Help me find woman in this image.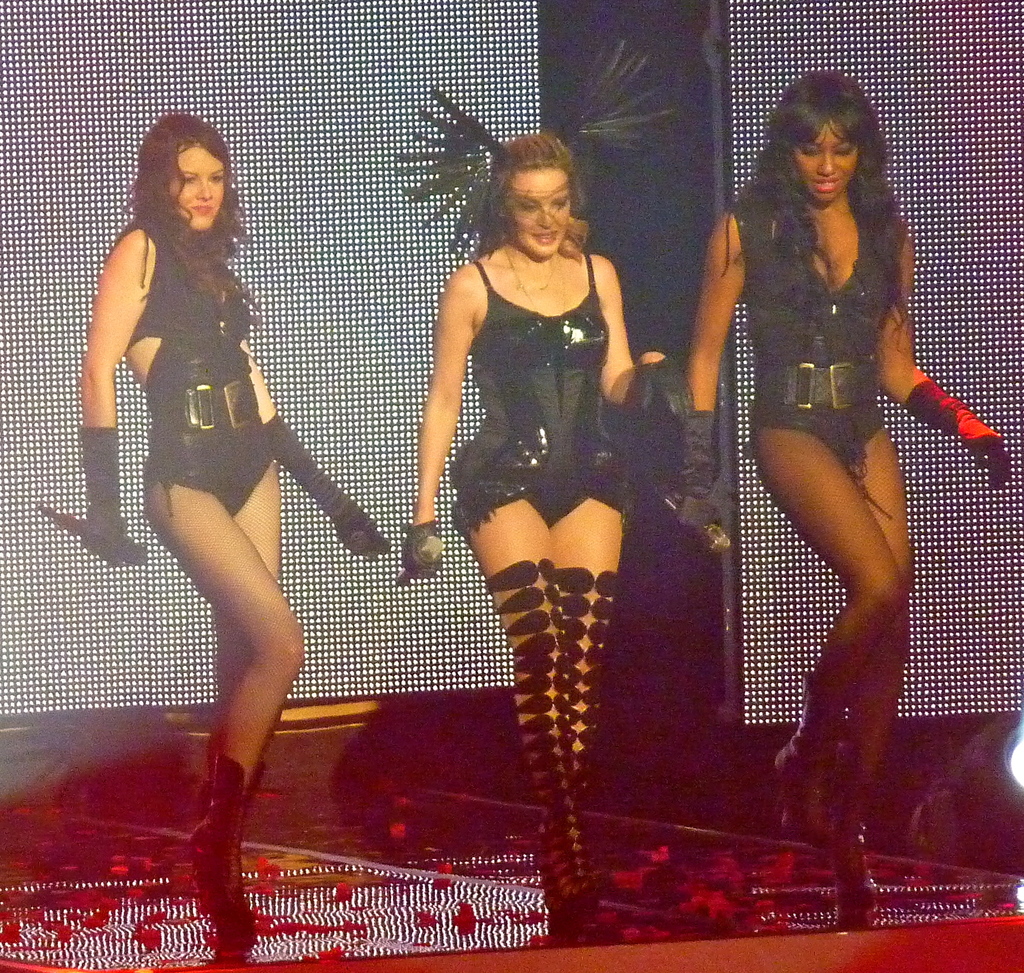
Found it: 708:73:963:907.
